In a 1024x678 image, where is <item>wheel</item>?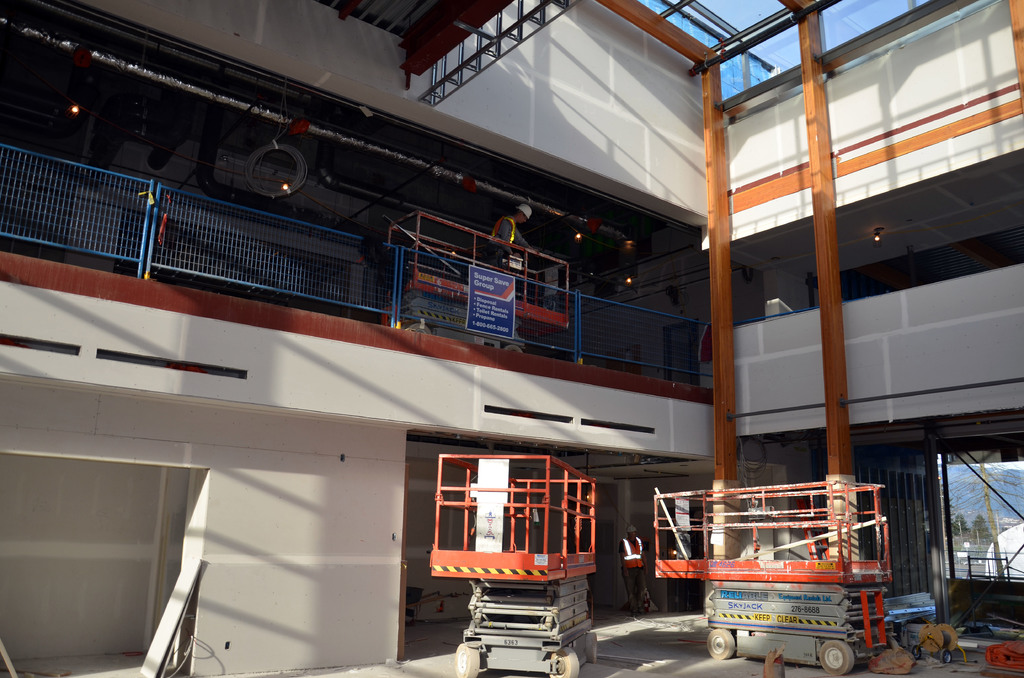
bbox=[700, 622, 738, 659].
